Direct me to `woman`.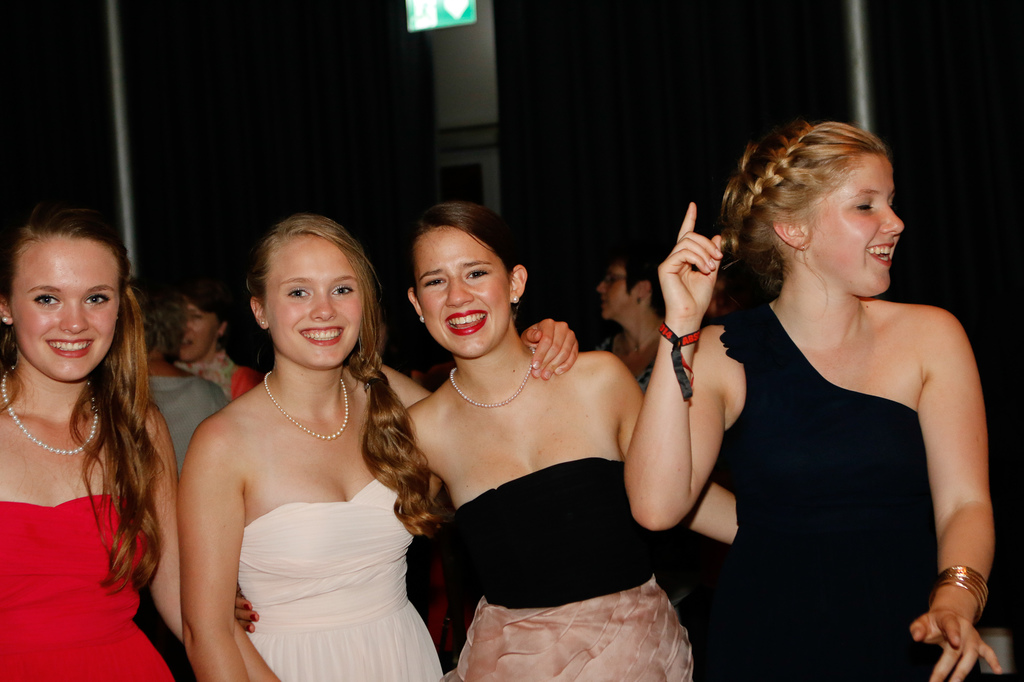
Direction: bbox(620, 120, 1002, 681).
